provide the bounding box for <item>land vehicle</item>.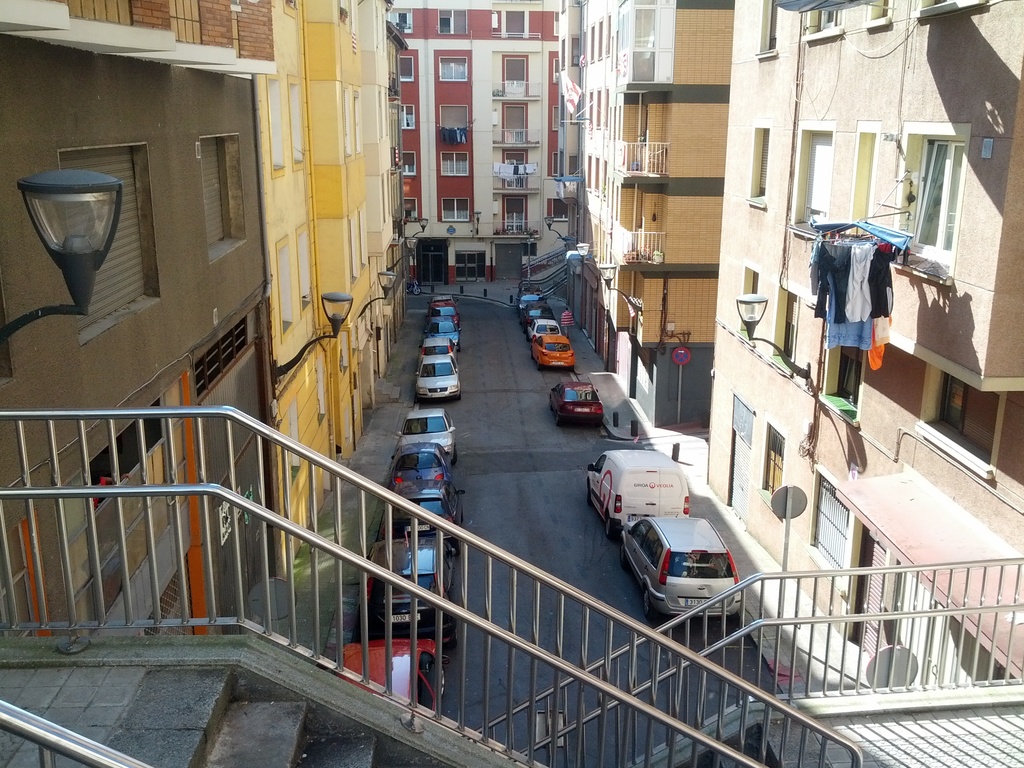
(394, 407, 460, 461).
